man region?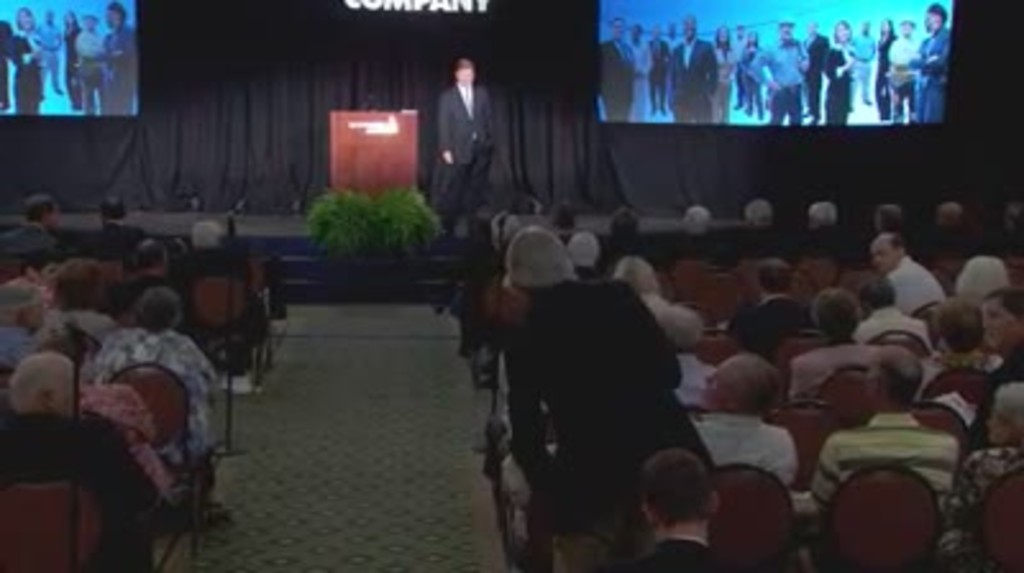
{"x1": 873, "y1": 240, "x2": 975, "y2": 327}
